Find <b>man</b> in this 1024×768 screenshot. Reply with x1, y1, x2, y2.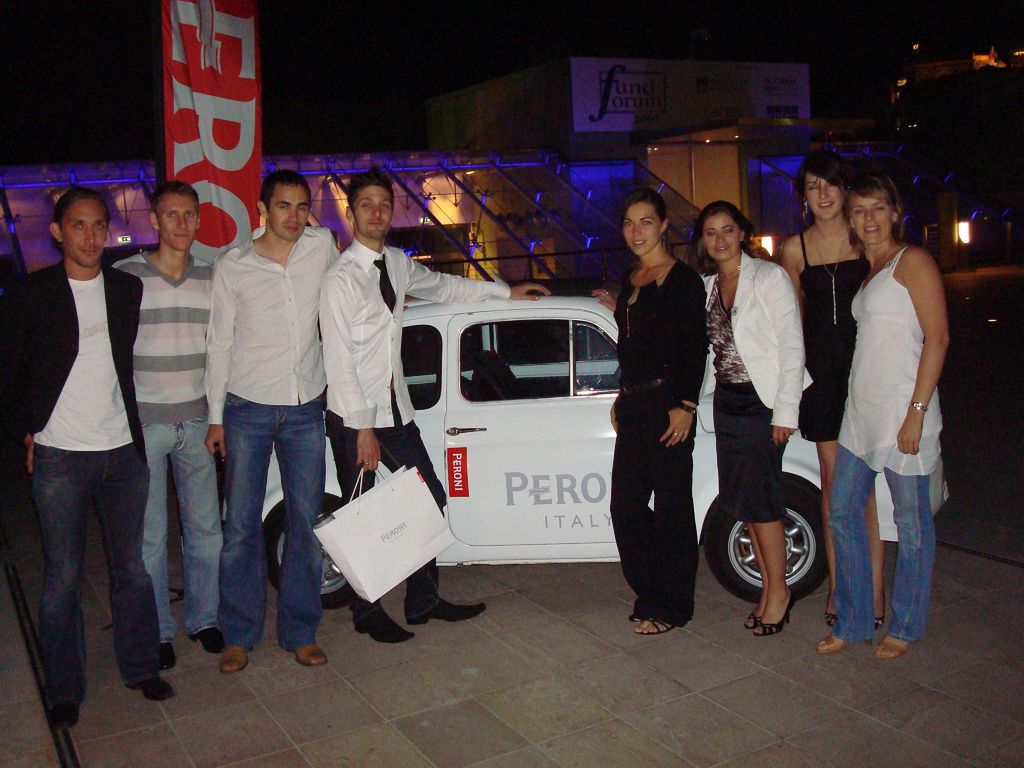
316, 168, 549, 647.
